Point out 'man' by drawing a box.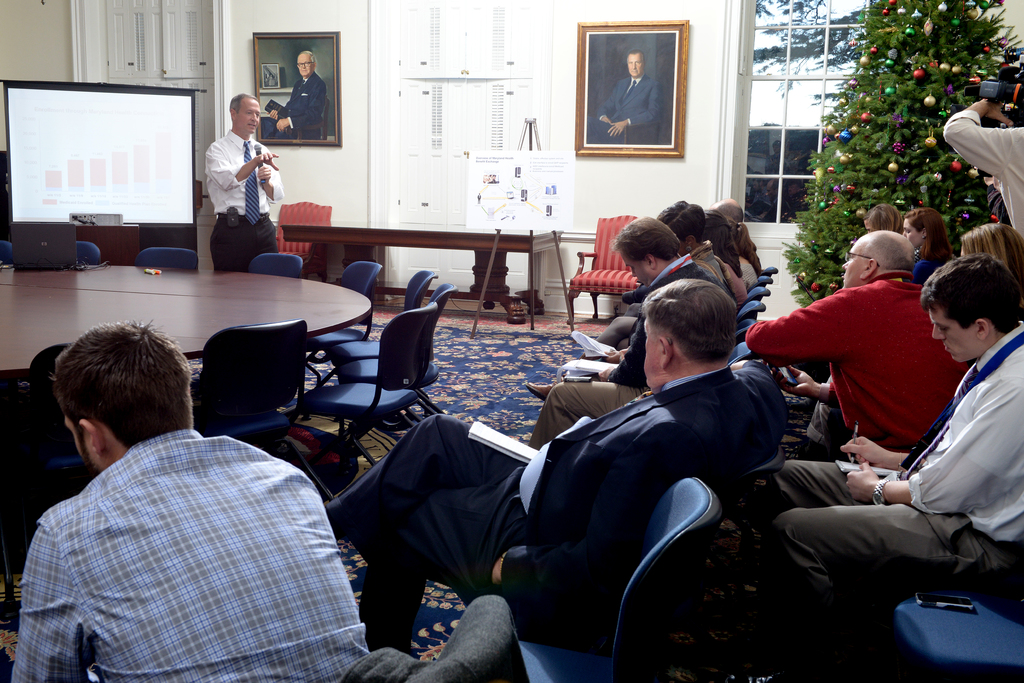
<bbox>323, 279, 793, 654</bbox>.
